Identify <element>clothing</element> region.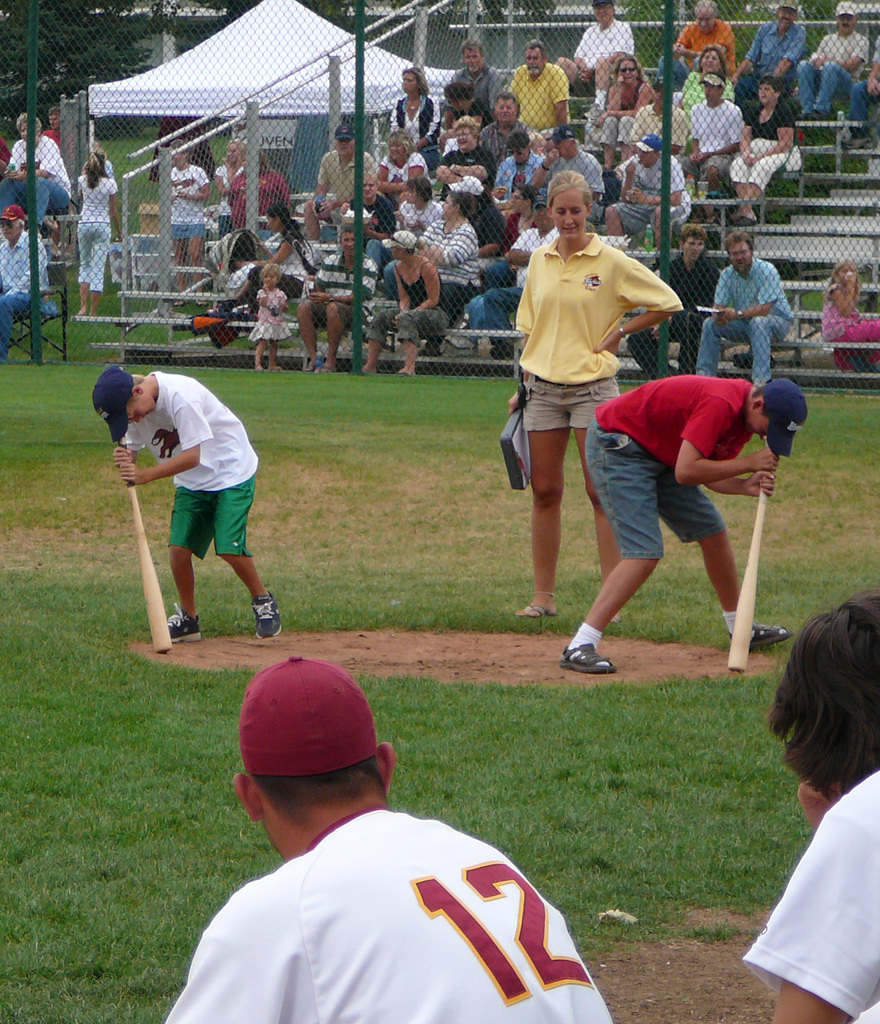
Region: (179,154,212,235).
